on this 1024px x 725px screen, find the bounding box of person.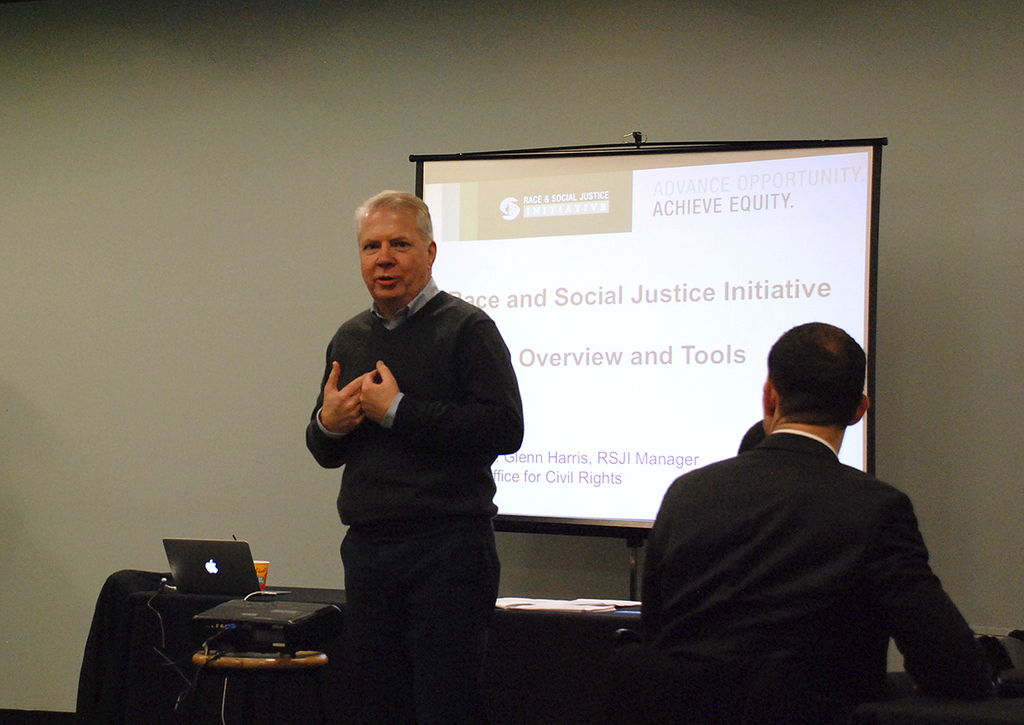
Bounding box: {"left": 628, "top": 320, "right": 1002, "bottom": 724}.
